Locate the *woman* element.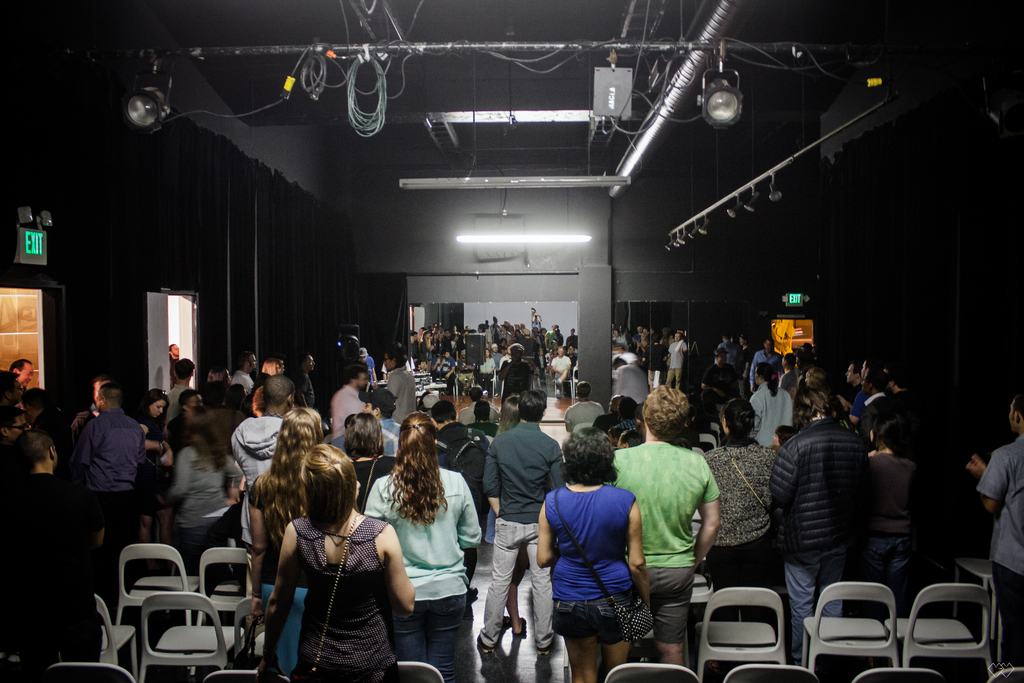
Element bbox: [477,347,496,376].
